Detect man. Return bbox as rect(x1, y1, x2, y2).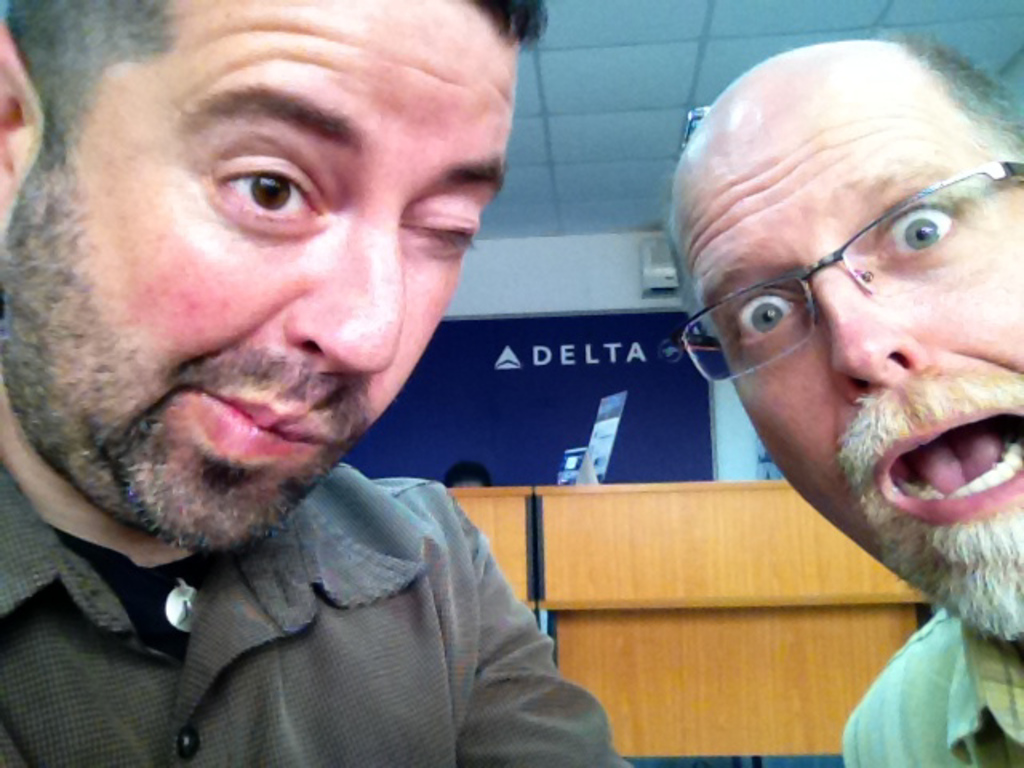
rect(659, 22, 1022, 766).
